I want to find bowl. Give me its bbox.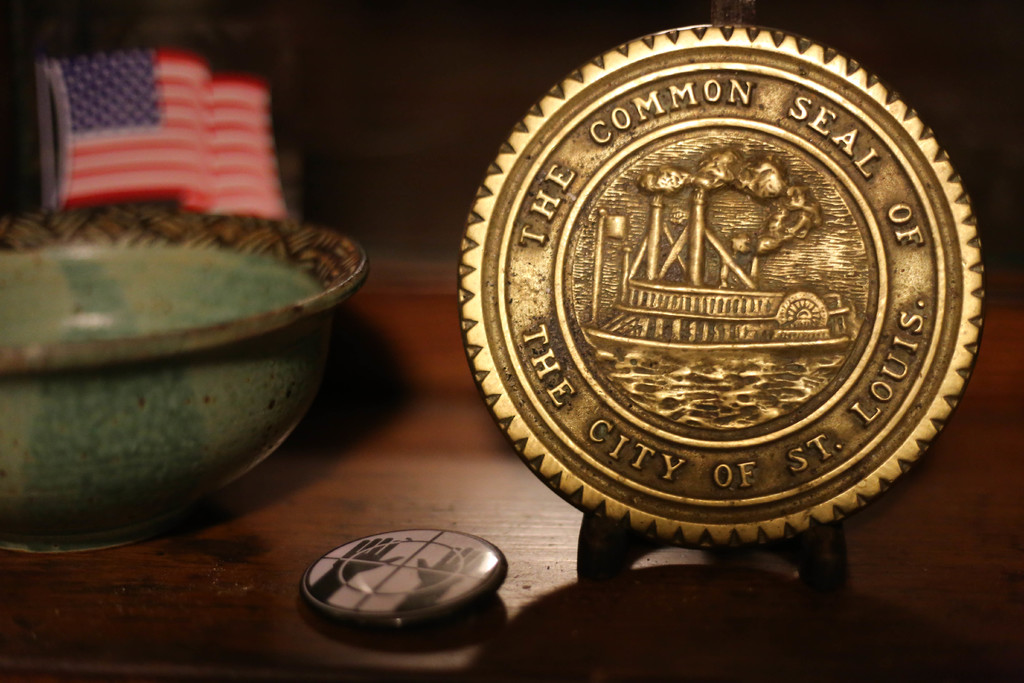
crop(4, 202, 356, 536).
